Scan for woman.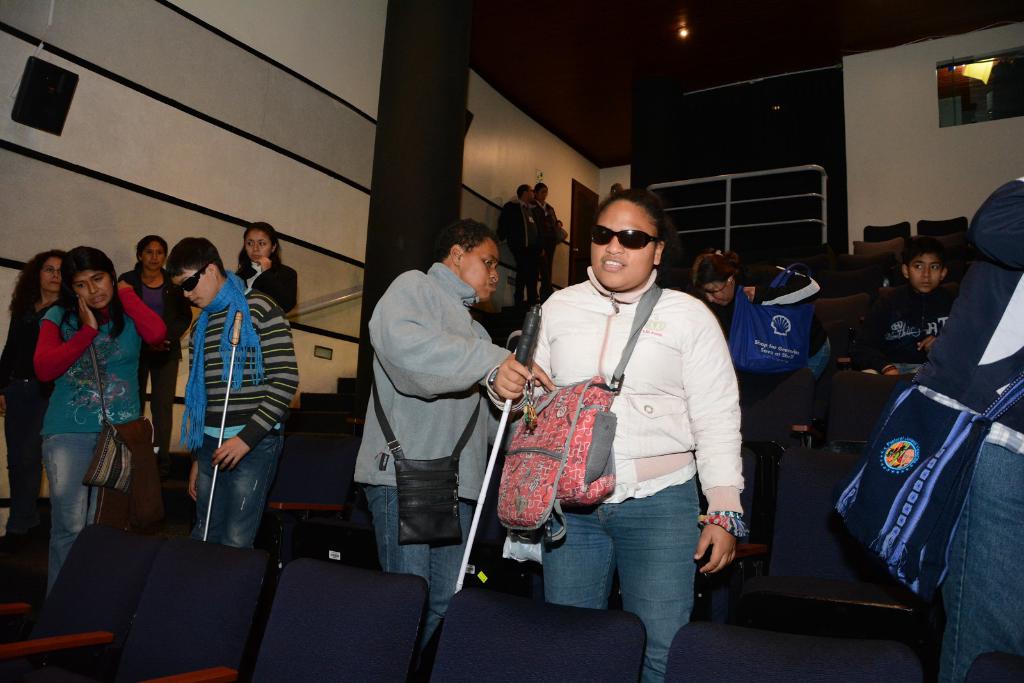
Scan result: 693/246/832/474.
